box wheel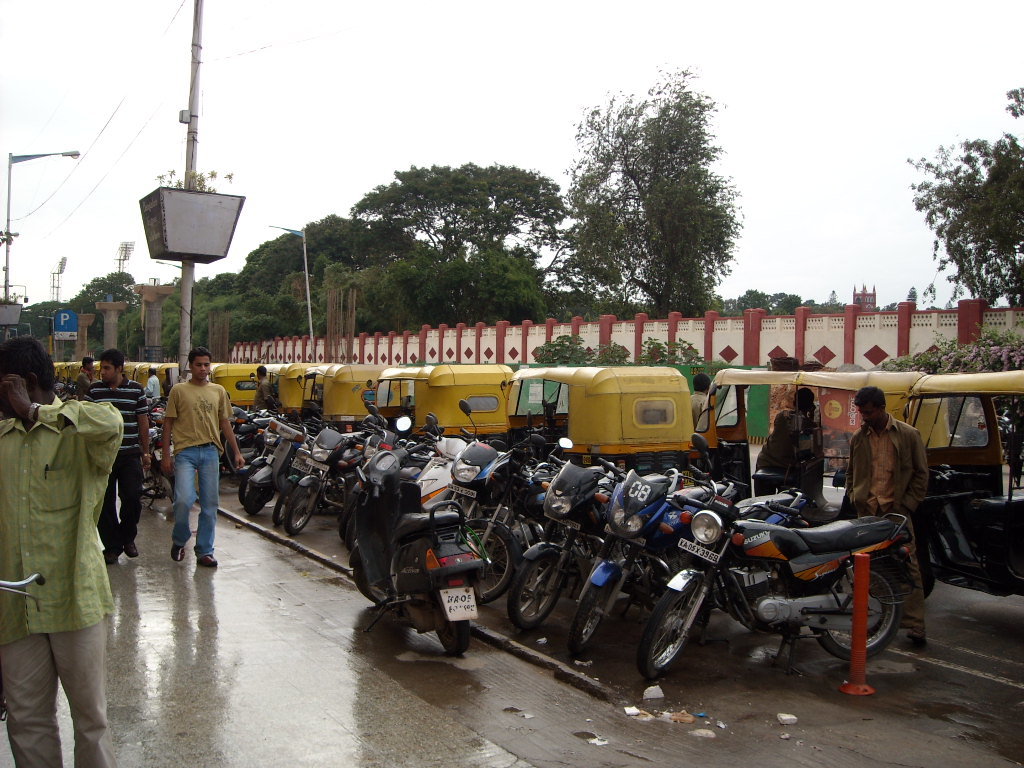
<box>467,518,520,606</box>
